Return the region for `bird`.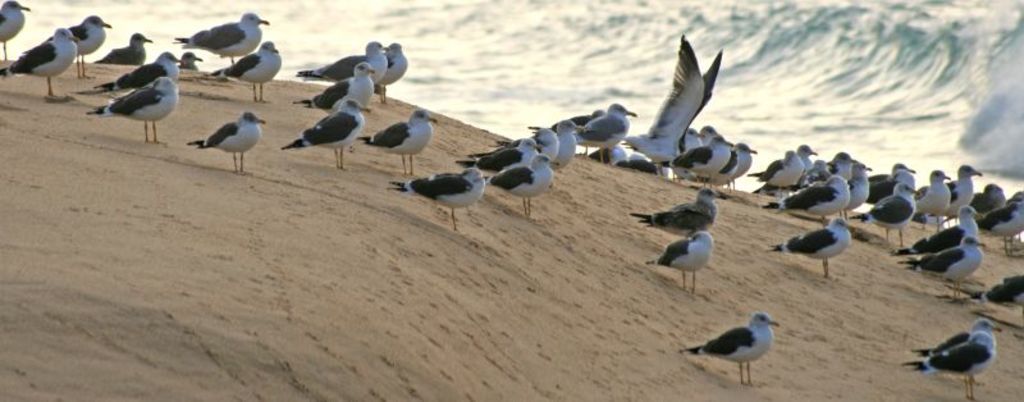
0, 24, 77, 105.
